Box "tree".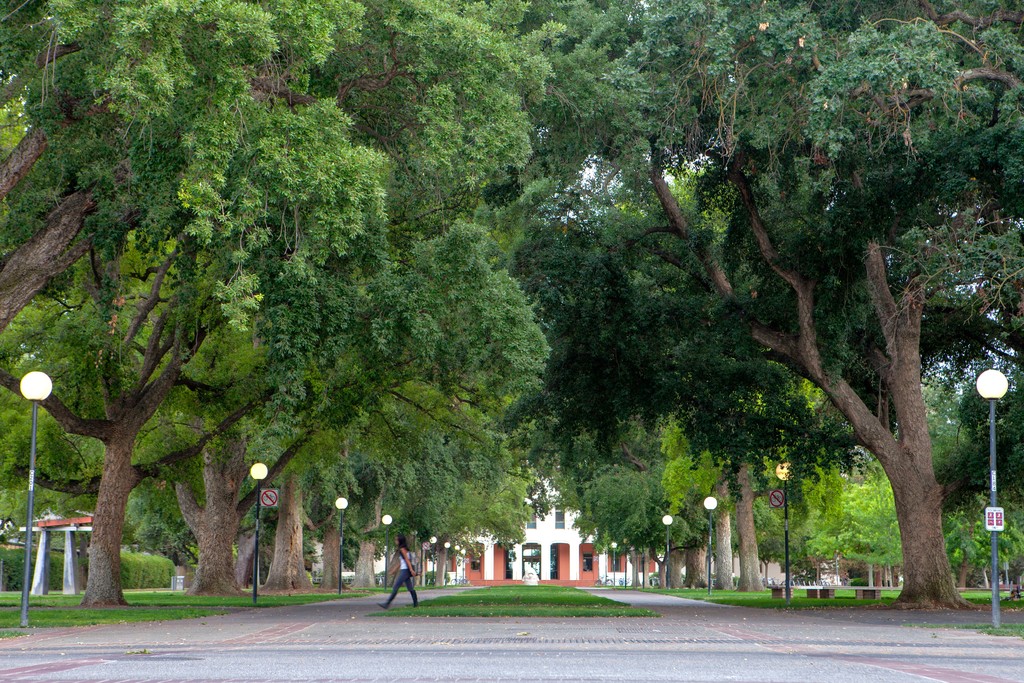
[829,444,911,587].
